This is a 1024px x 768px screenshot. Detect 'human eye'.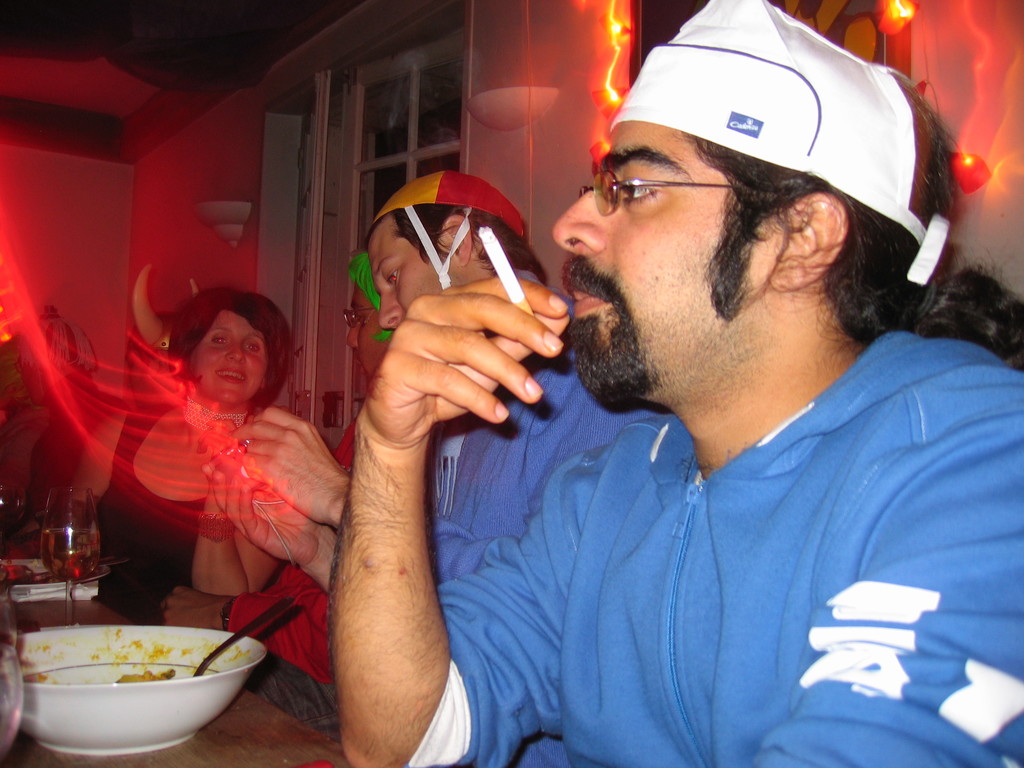
355, 312, 364, 322.
